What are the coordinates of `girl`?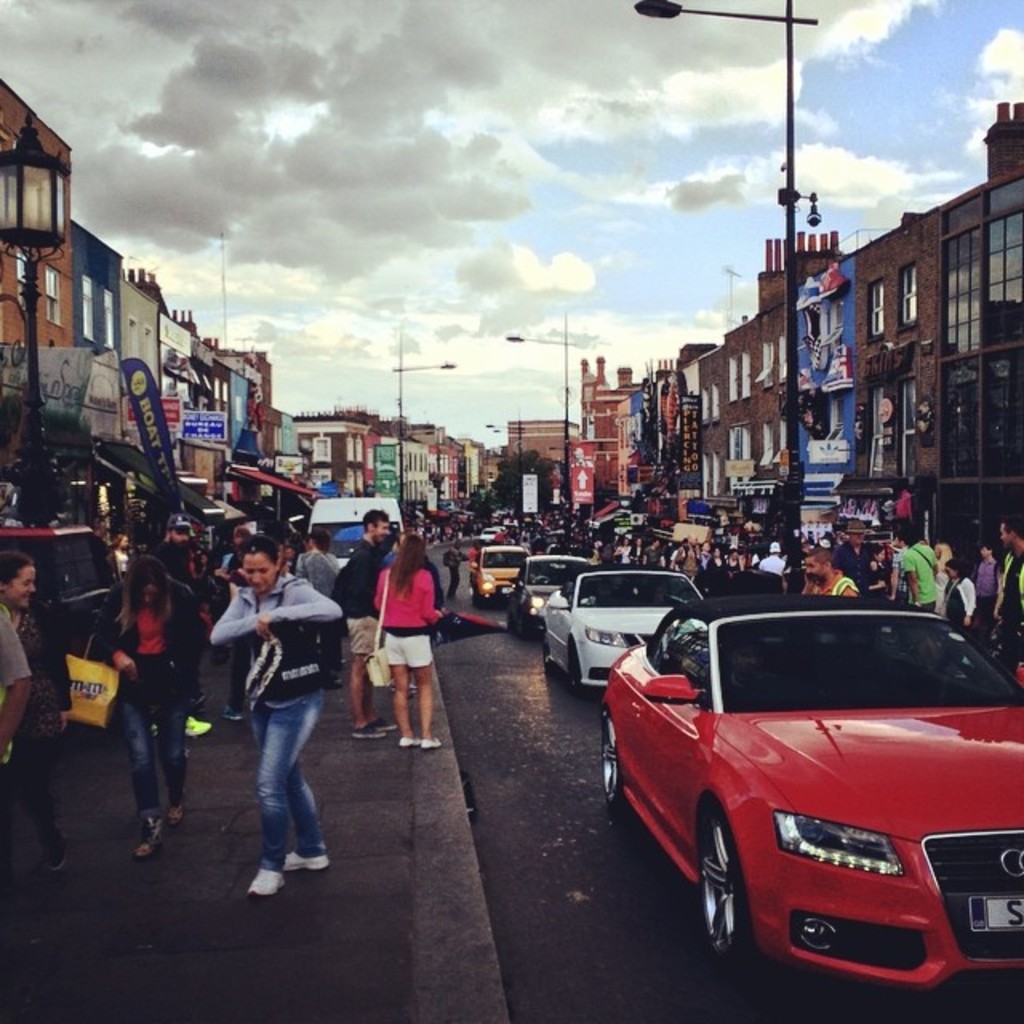
region(203, 531, 338, 882).
